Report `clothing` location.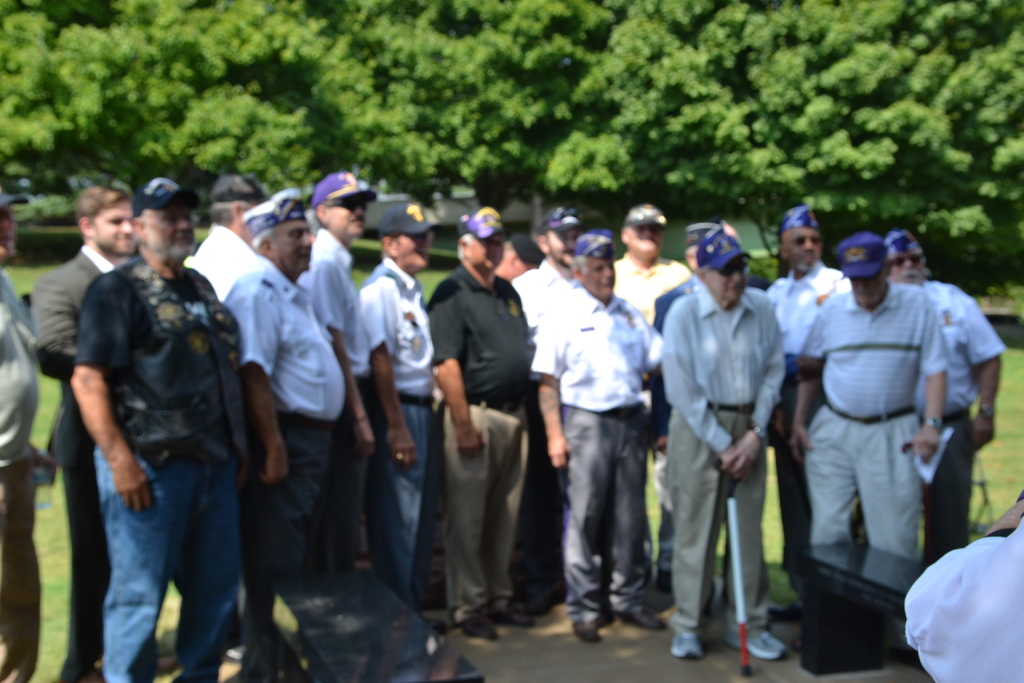
Report: bbox=(614, 251, 700, 608).
